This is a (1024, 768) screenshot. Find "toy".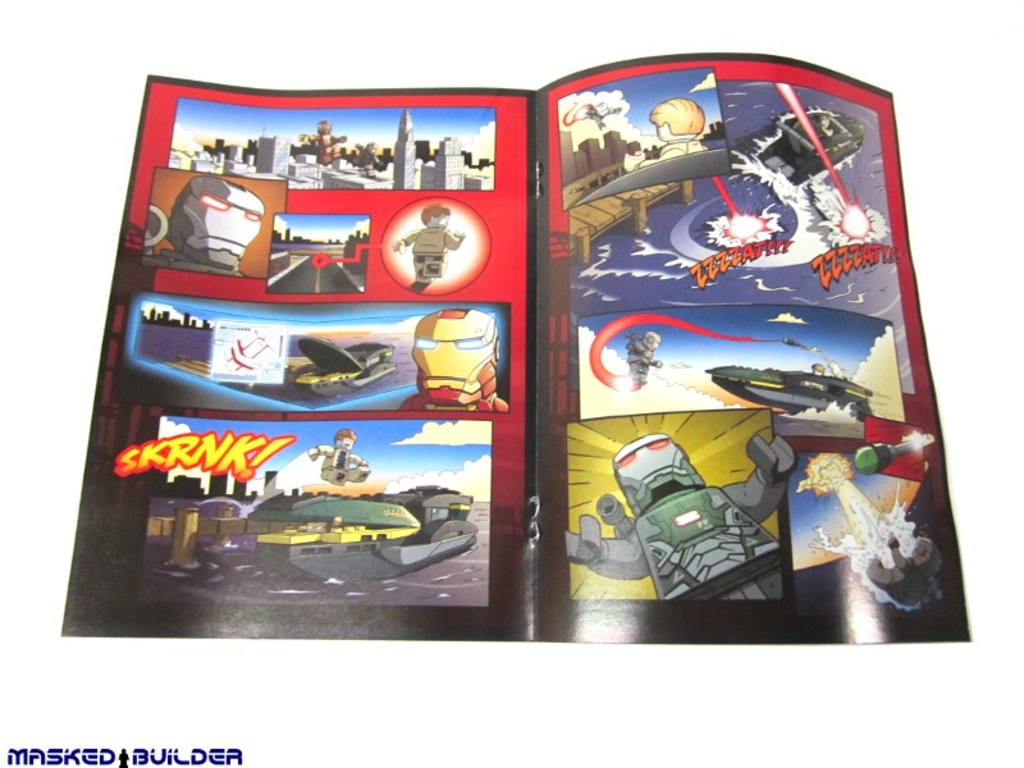
Bounding box: box(69, 77, 963, 641).
